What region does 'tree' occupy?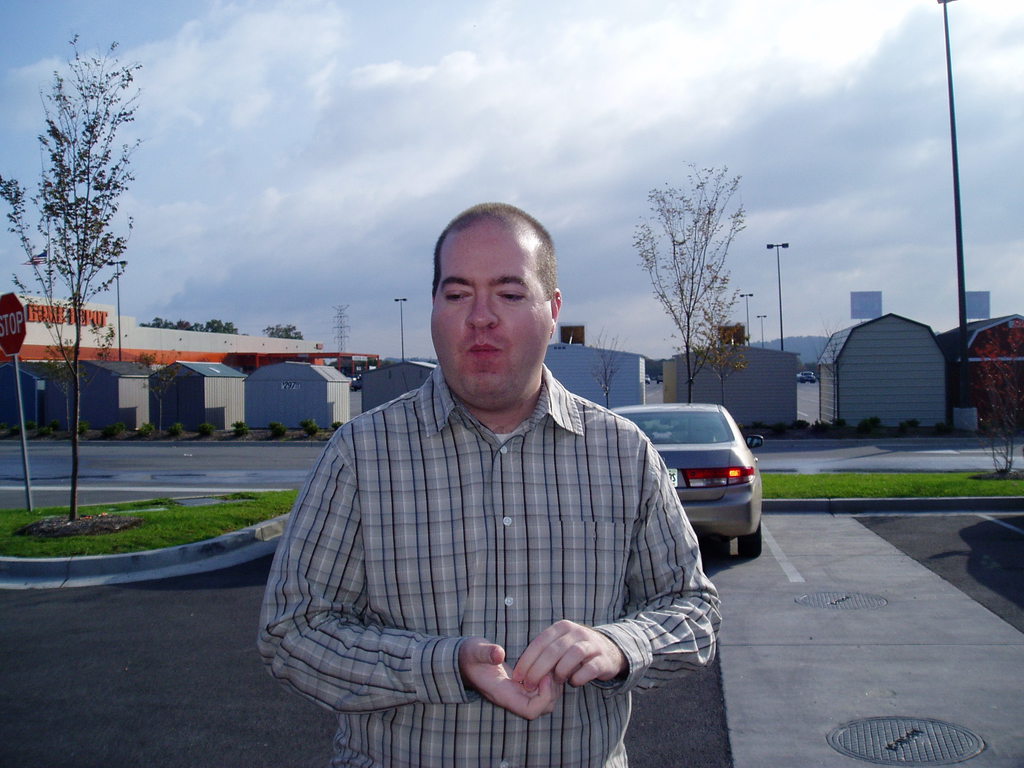
box=[0, 28, 143, 520].
